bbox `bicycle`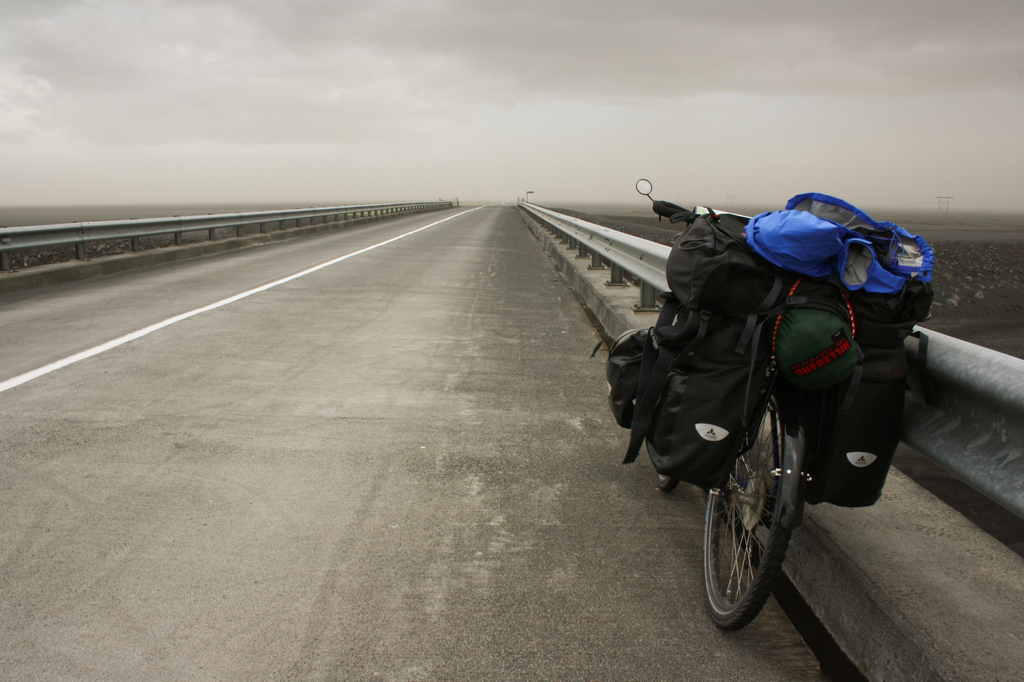
[634, 176, 813, 635]
